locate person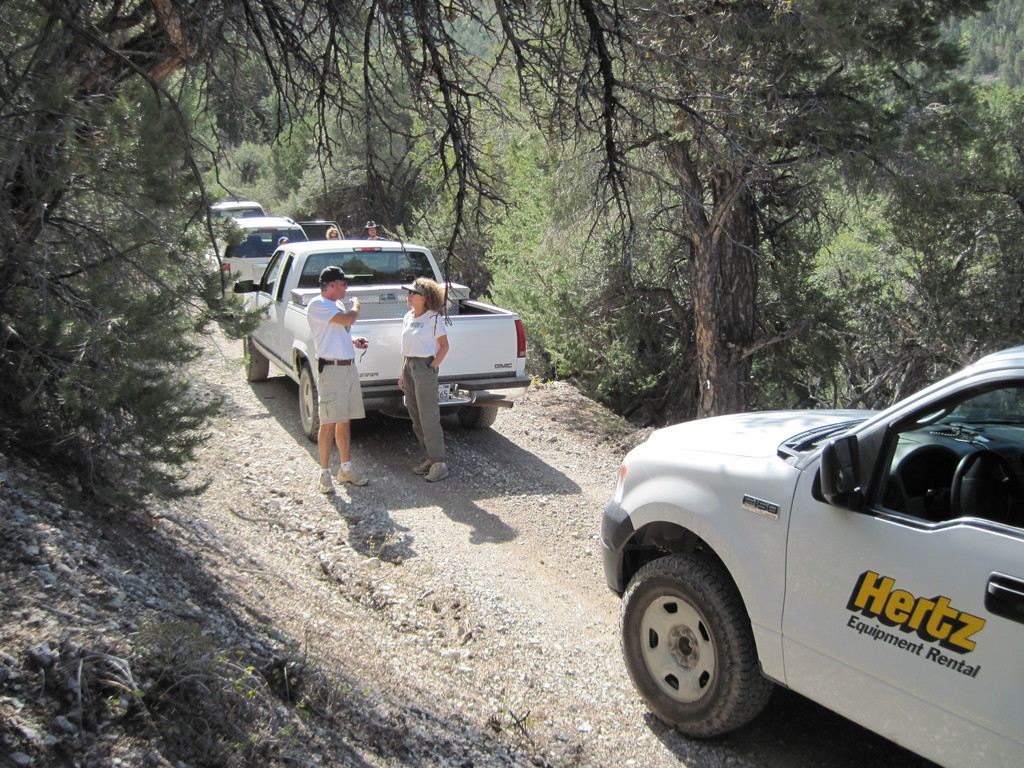
[323,226,340,241]
